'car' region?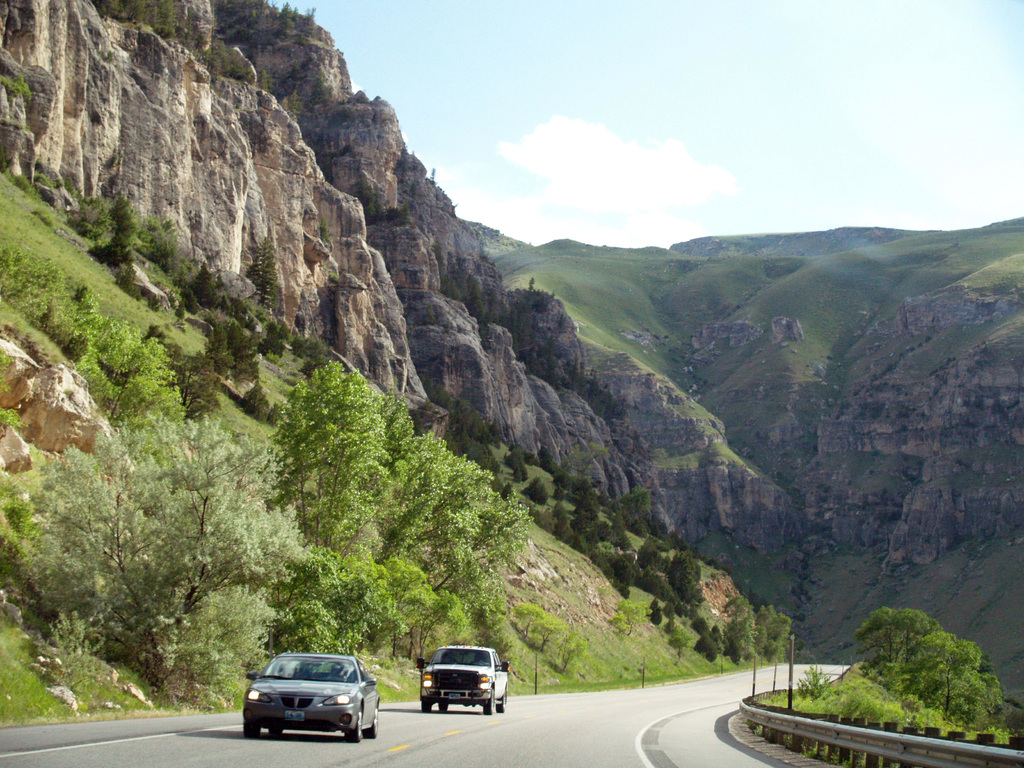
236, 646, 385, 752
